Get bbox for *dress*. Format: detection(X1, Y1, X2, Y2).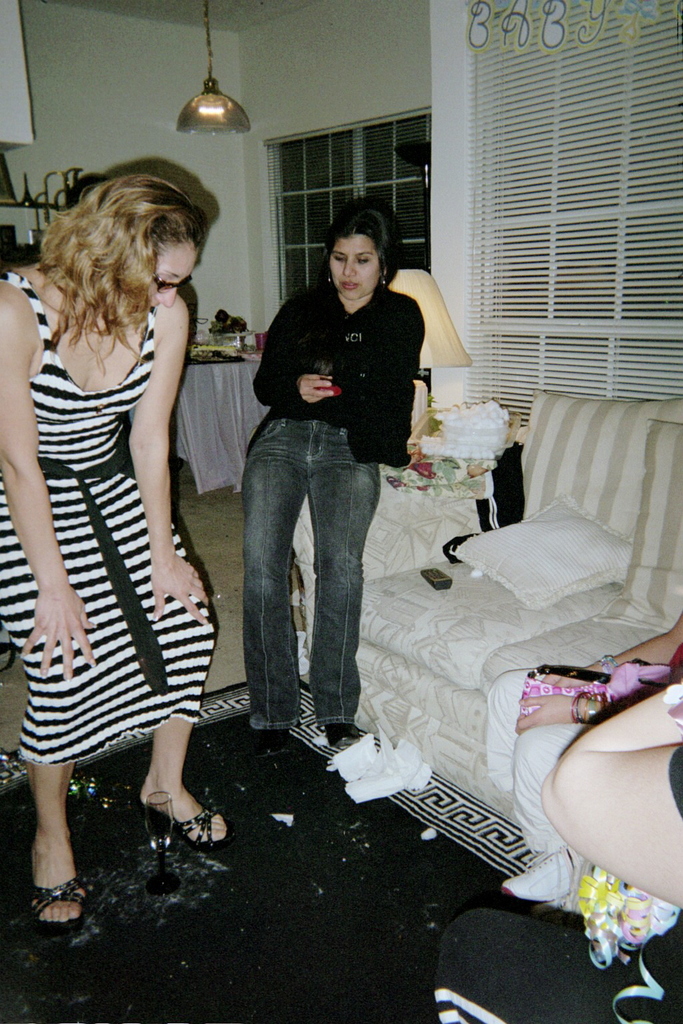
detection(0, 269, 227, 771).
